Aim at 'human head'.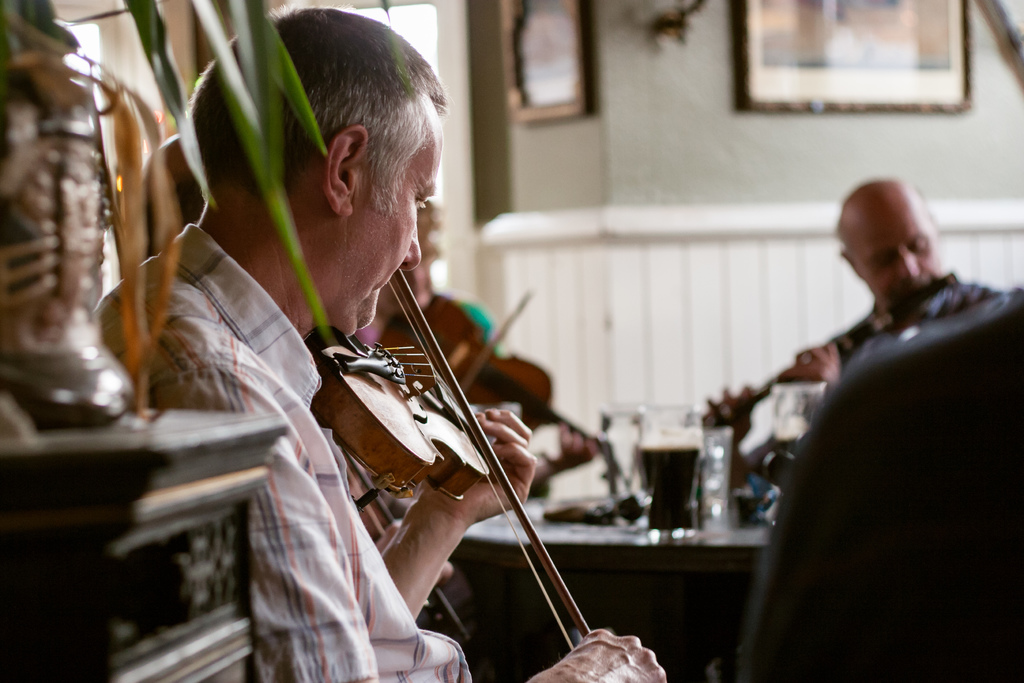
Aimed at detection(143, 130, 207, 259).
